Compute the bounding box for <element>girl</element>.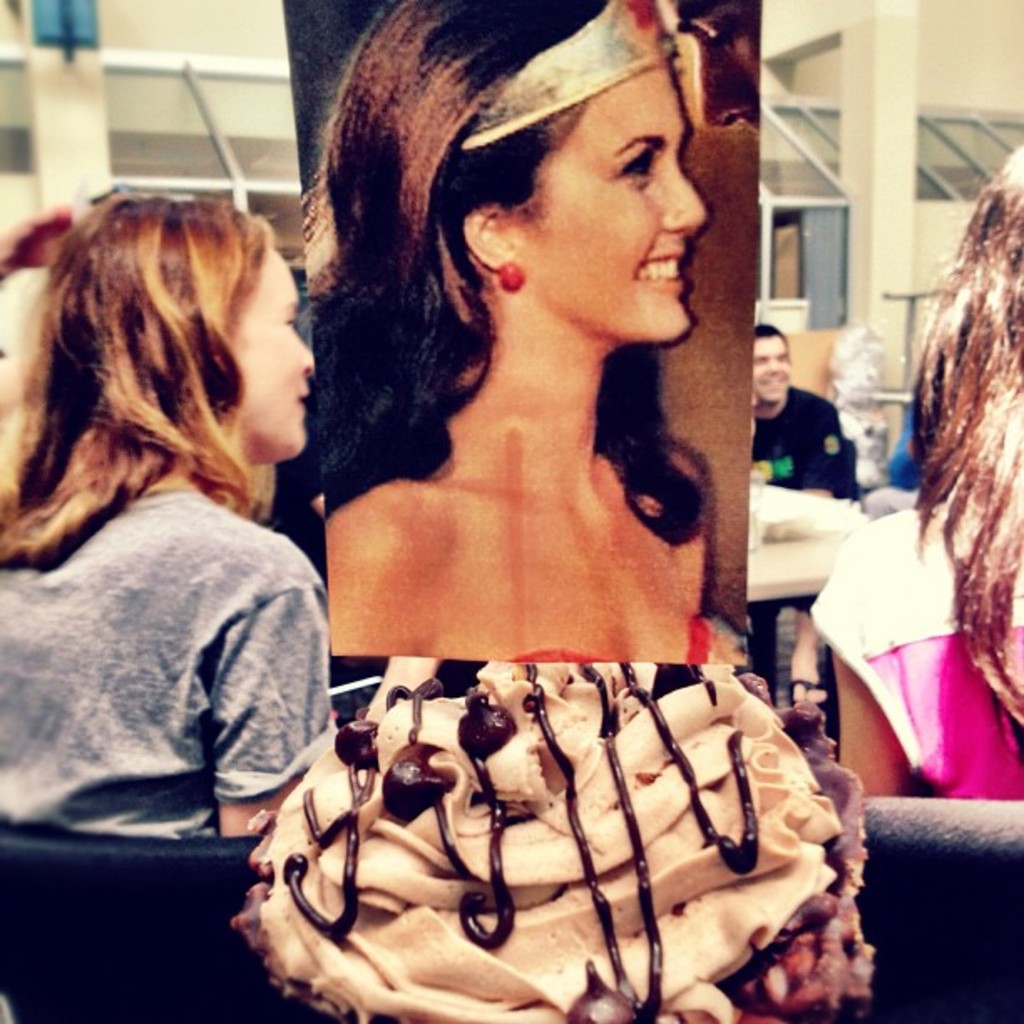
[311, 0, 748, 663].
